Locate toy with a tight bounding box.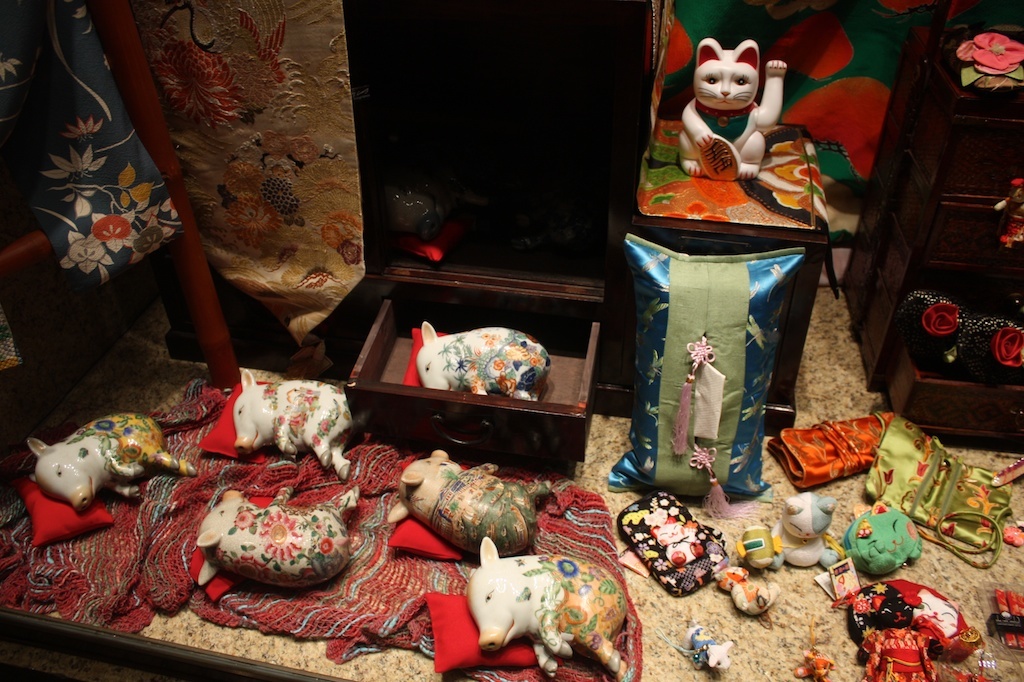
pyautogui.locateOnScreen(185, 485, 364, 591).
